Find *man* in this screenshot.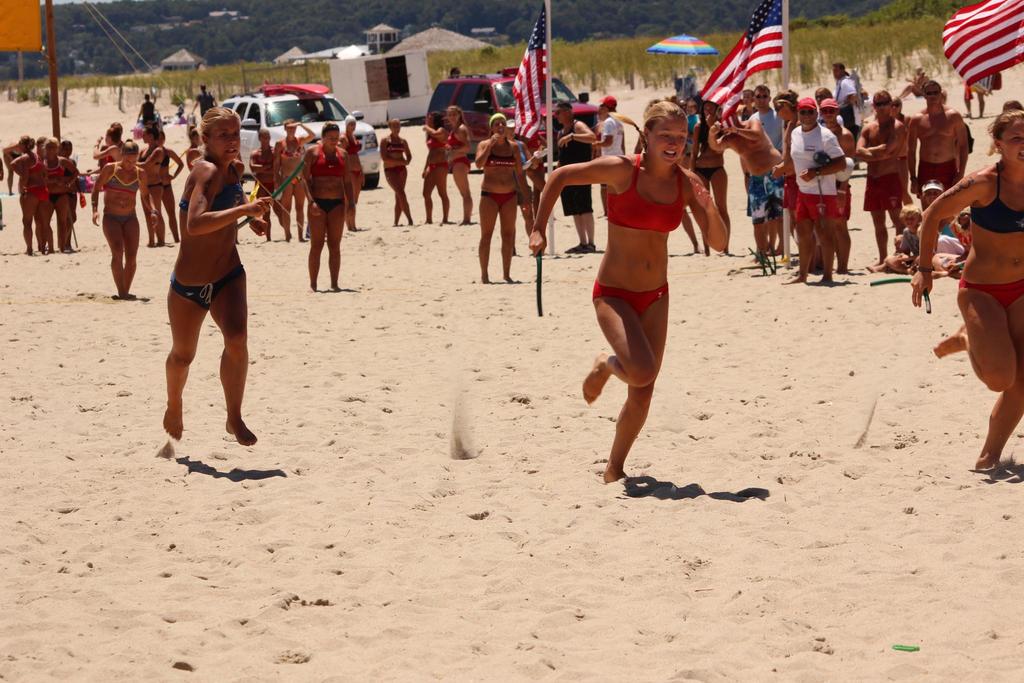
The bounding box for *man* is rect(776, 94, 845, 284).
